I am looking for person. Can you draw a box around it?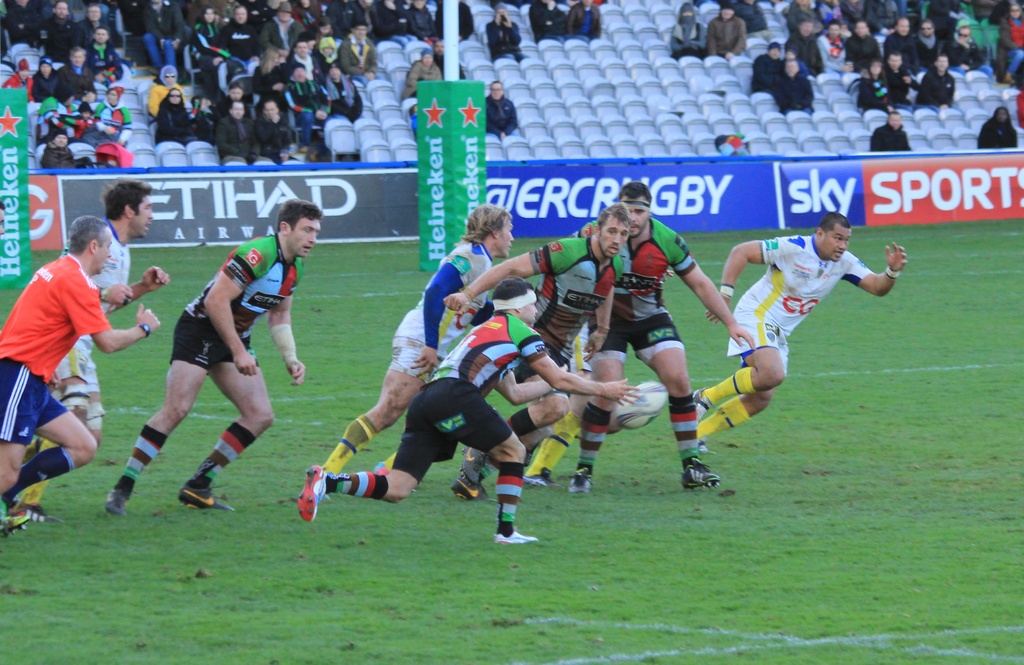
Sure, the bounding box is select_region(845, 17, 886, 70).
